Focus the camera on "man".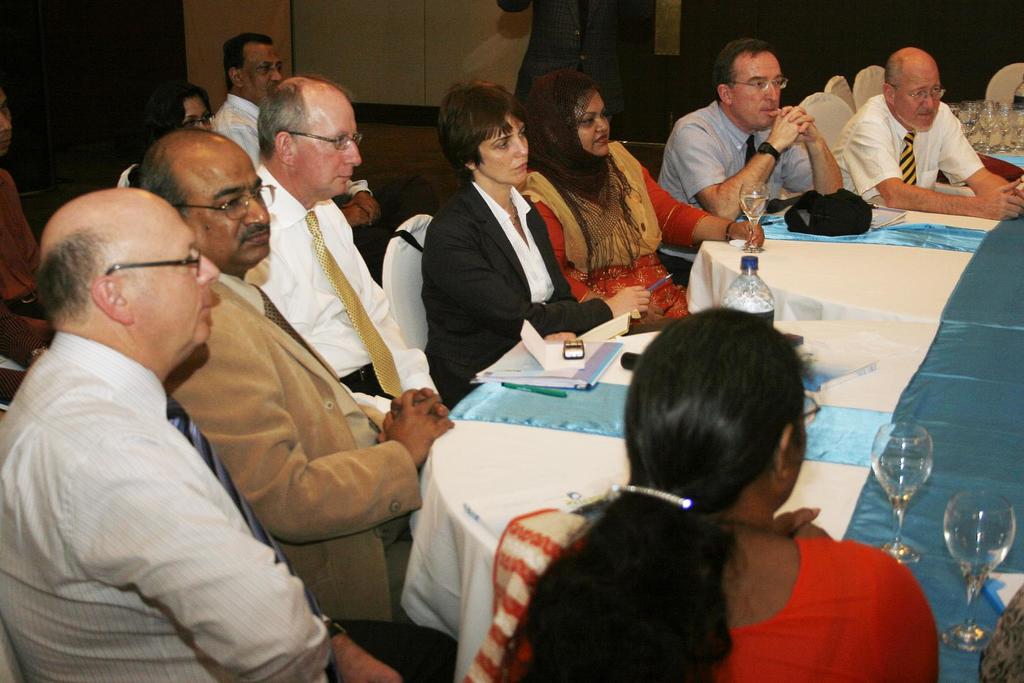
Focus region: <bbox>0, 188, 404, 682</bbox>.
